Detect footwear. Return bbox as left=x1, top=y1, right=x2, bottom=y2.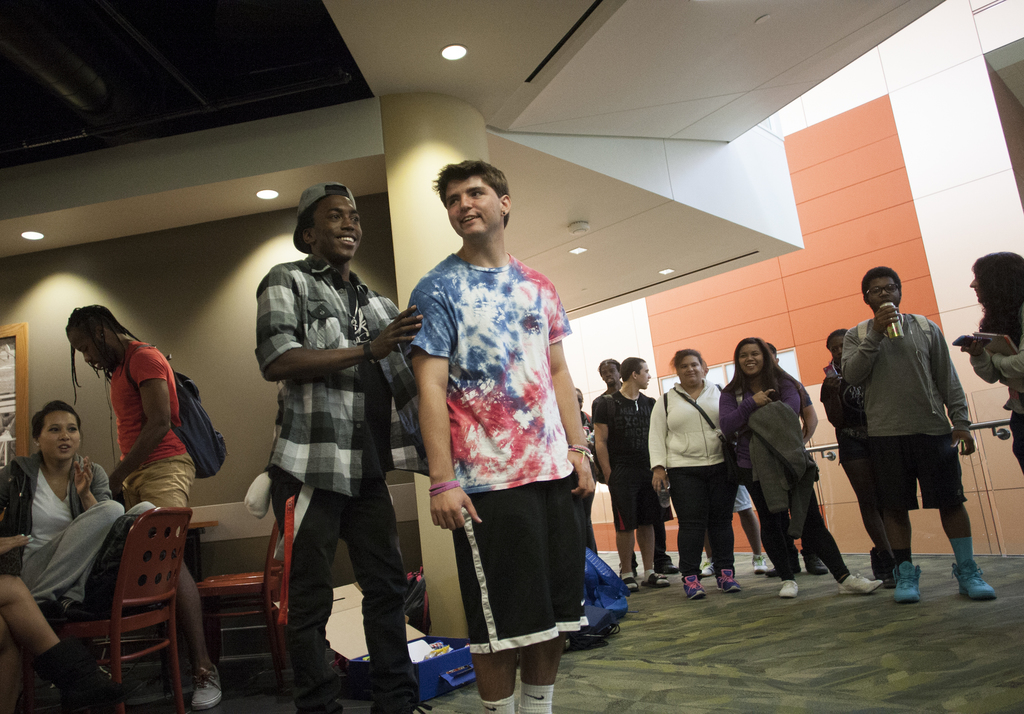
left=837, top=572, right=883, bottom=598.
